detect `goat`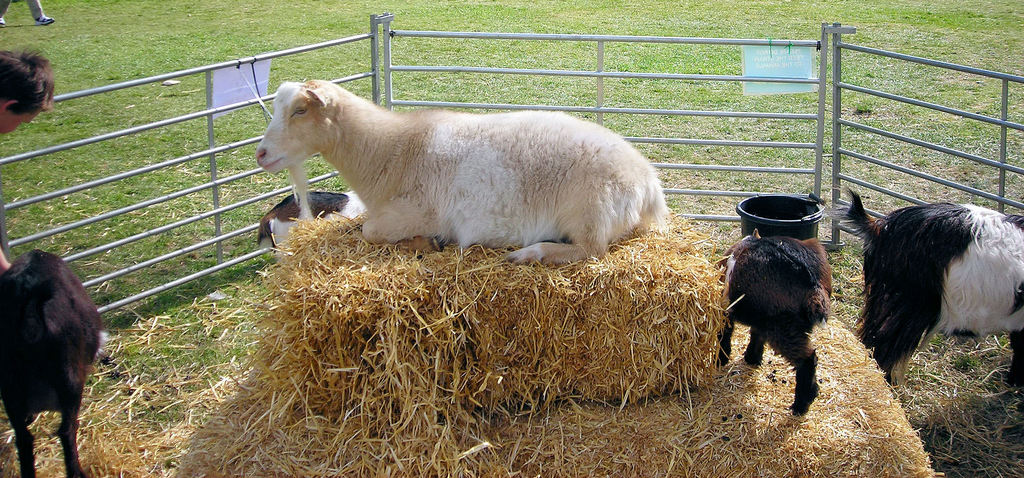
227,59,708,261
